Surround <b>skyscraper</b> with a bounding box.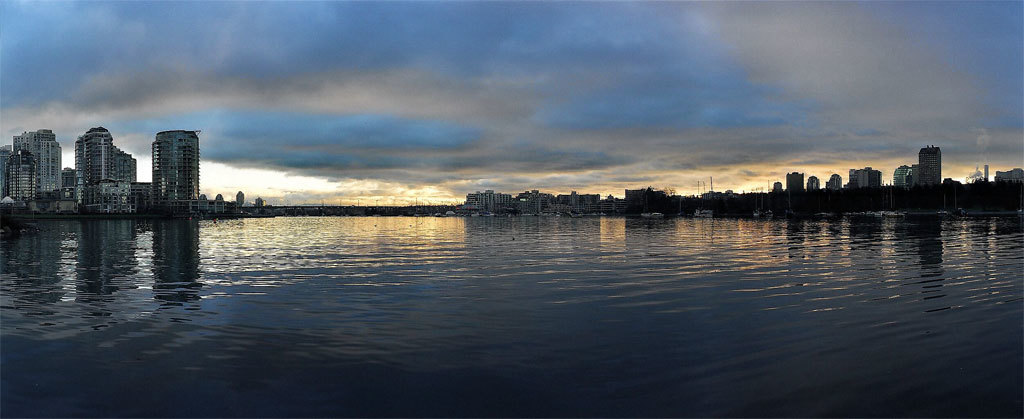
(60,163,78,192).
